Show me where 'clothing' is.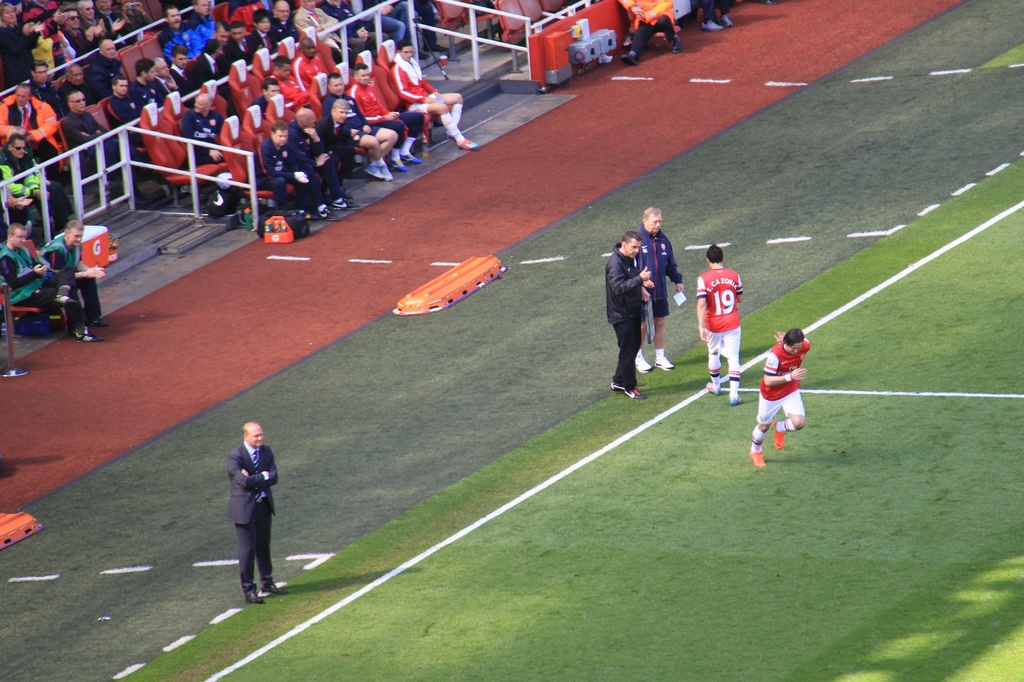
'clothing' is at 162, 29, 201, 52.
